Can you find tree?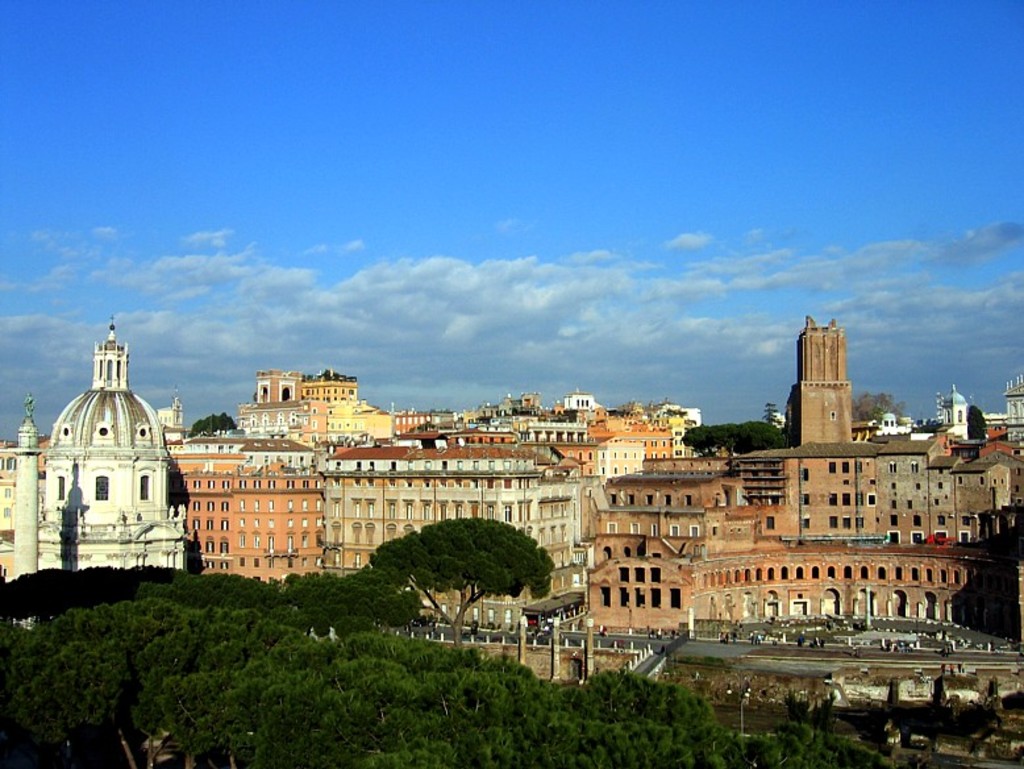
Yes, bounding box: [x1=353, y1=515, x2=559, y2=661].
